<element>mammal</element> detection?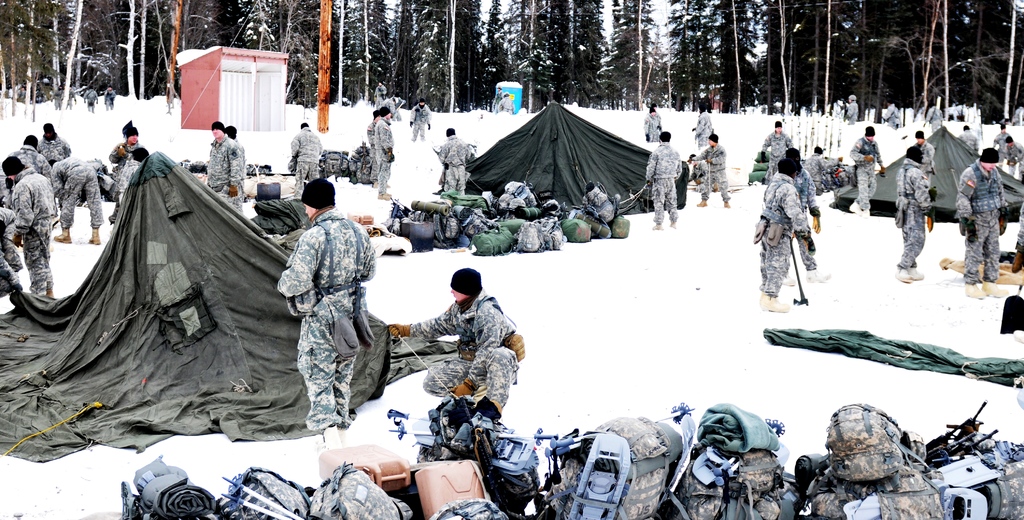
{"left": 204, "top": 116, "right": 243, "bottom": 211}
